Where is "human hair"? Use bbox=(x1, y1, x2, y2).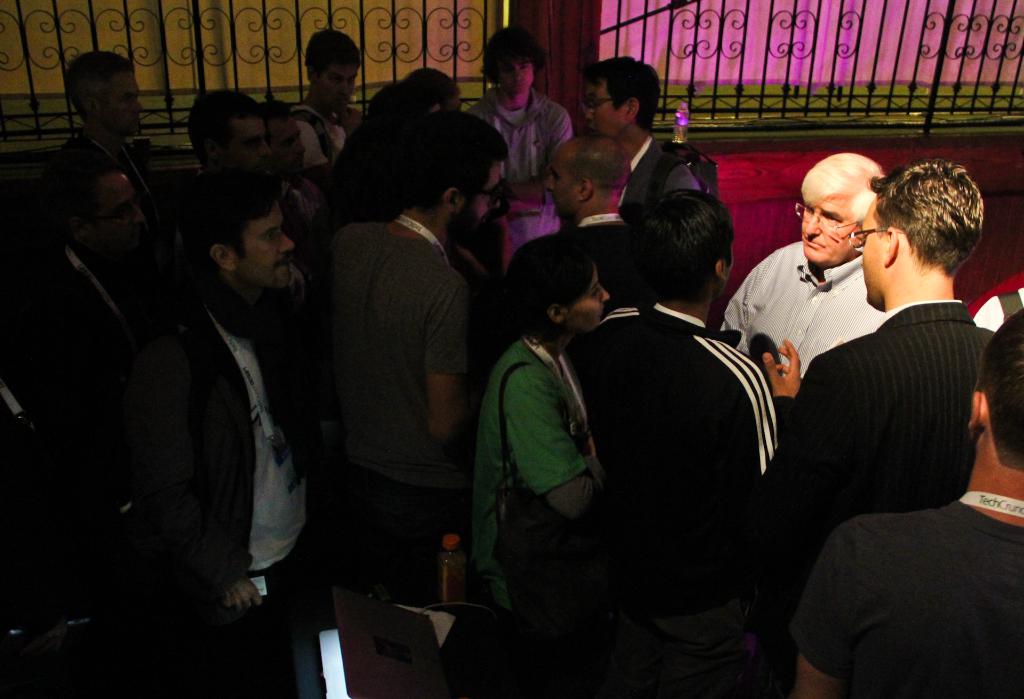
bbox=(193, 172, 280, 255).
